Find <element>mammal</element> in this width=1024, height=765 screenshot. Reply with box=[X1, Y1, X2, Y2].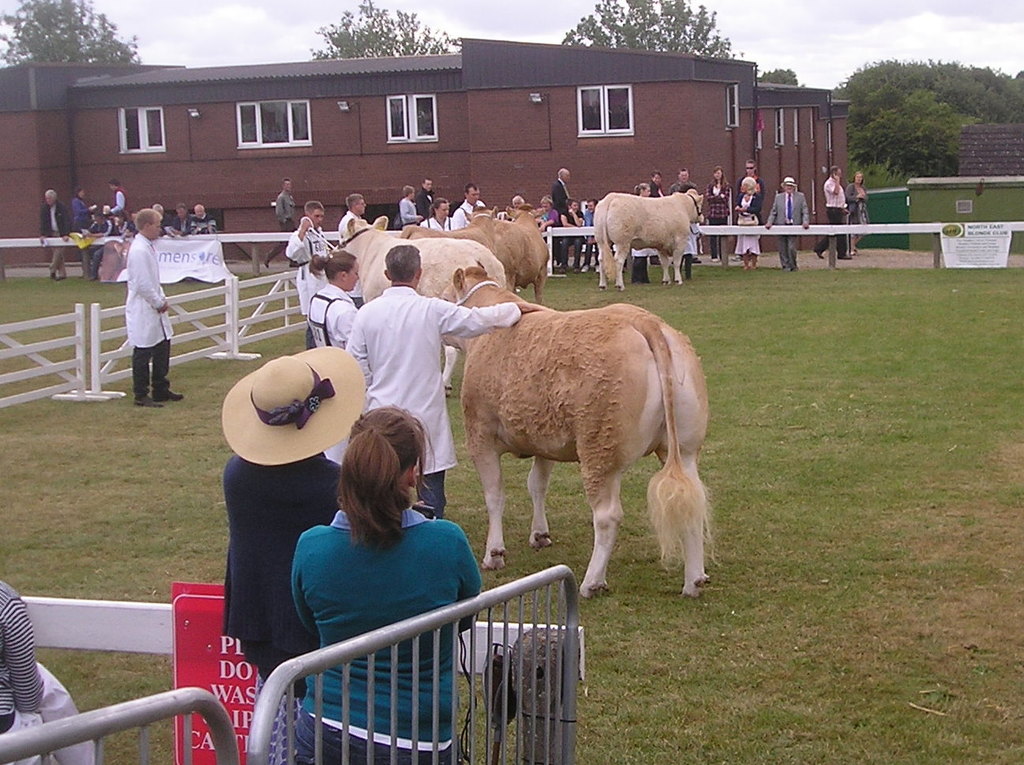
box=[579, 197, 605, 271].
